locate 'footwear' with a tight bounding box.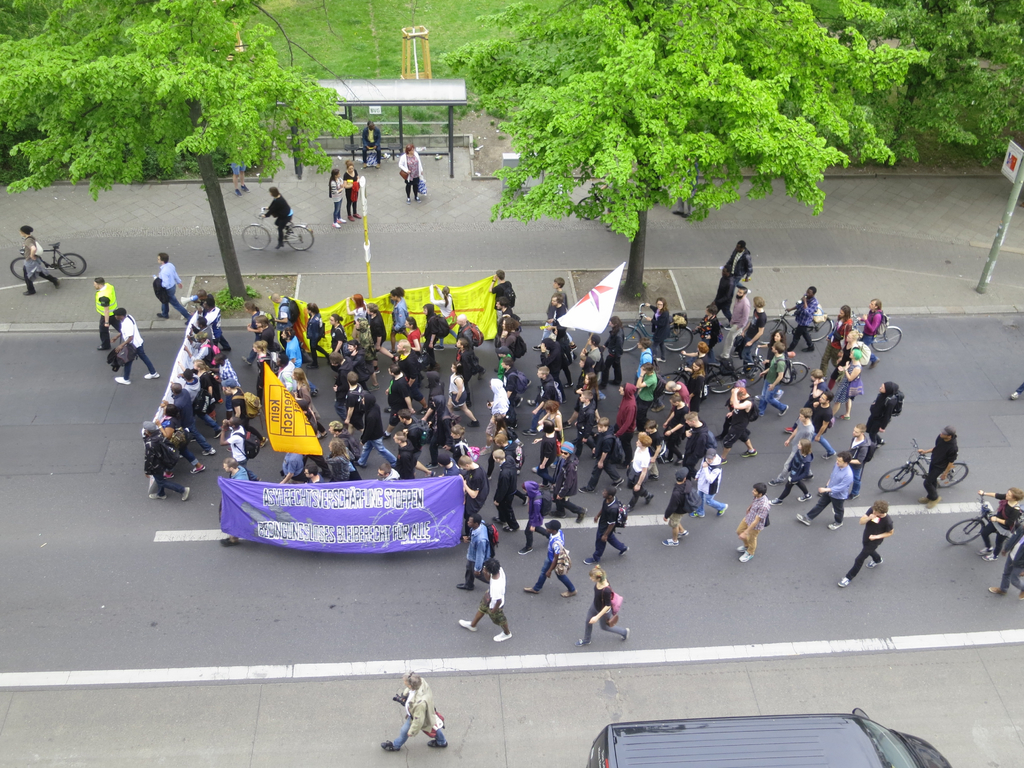
828/520/844/530.
